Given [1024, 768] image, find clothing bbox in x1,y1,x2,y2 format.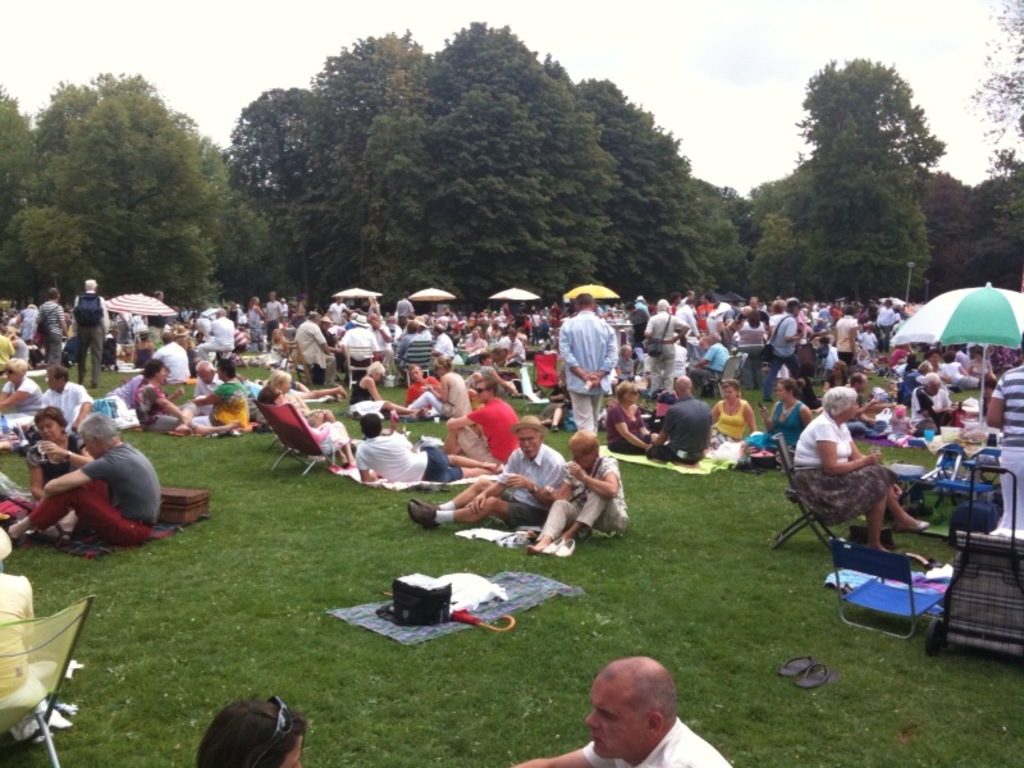
879,342,909,372.
